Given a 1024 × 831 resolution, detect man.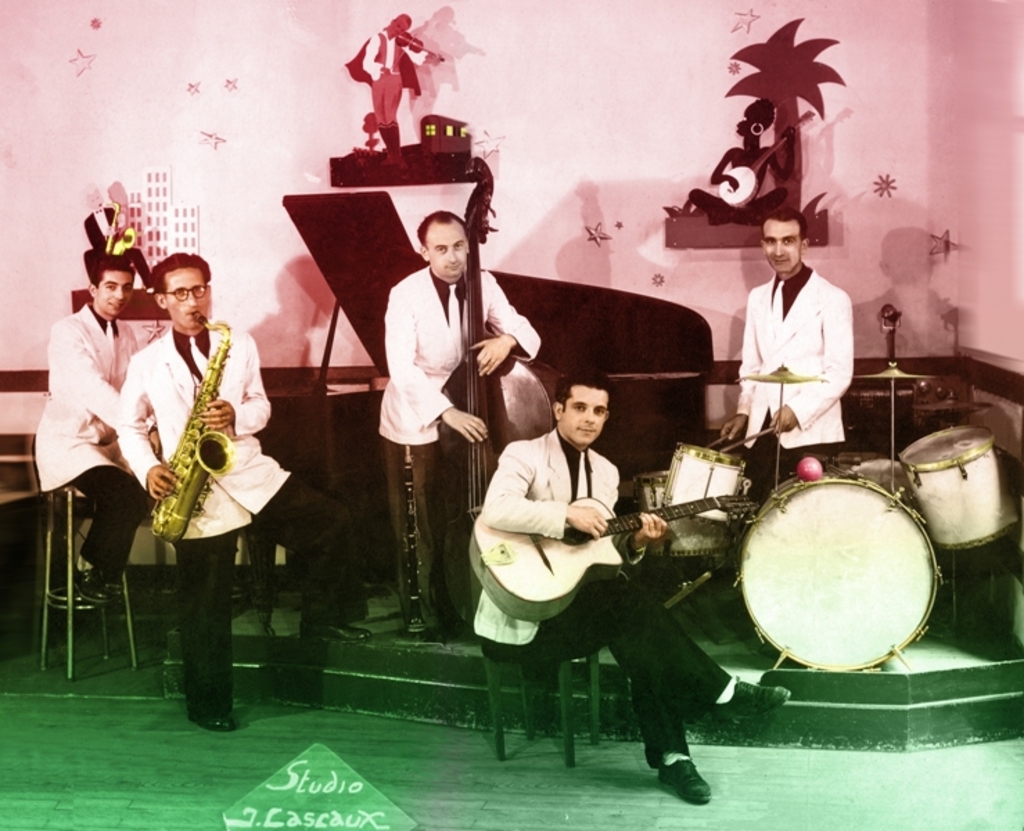
[376,213,542,645].
